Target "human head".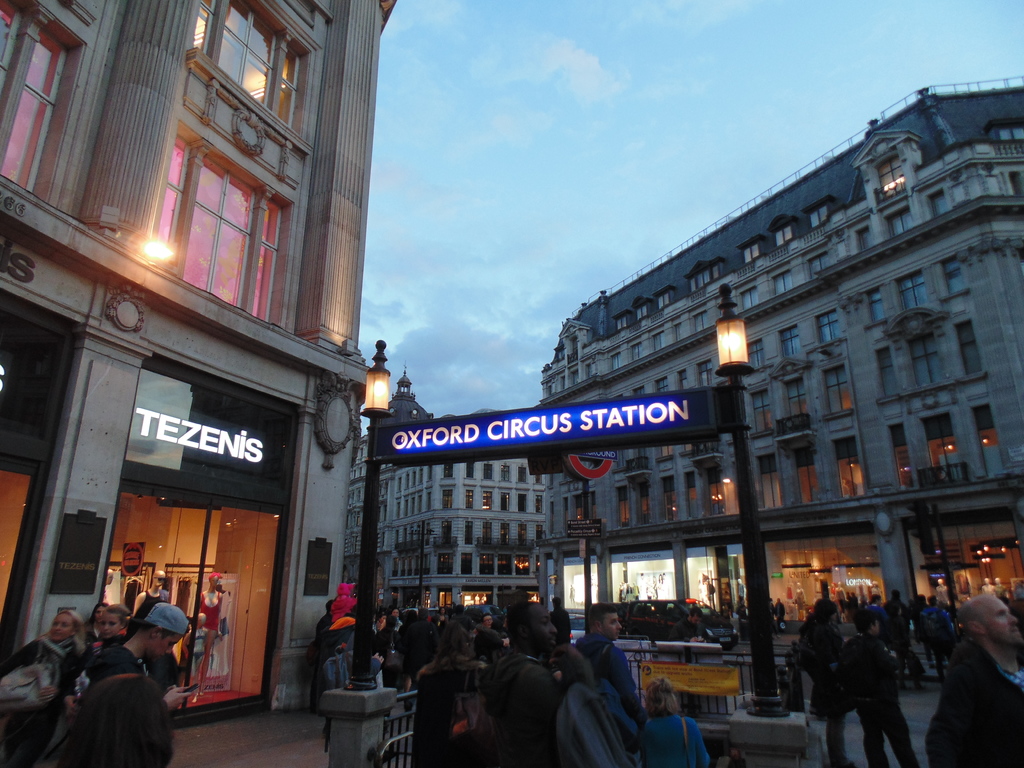
Target region: (88,604,98,625).
